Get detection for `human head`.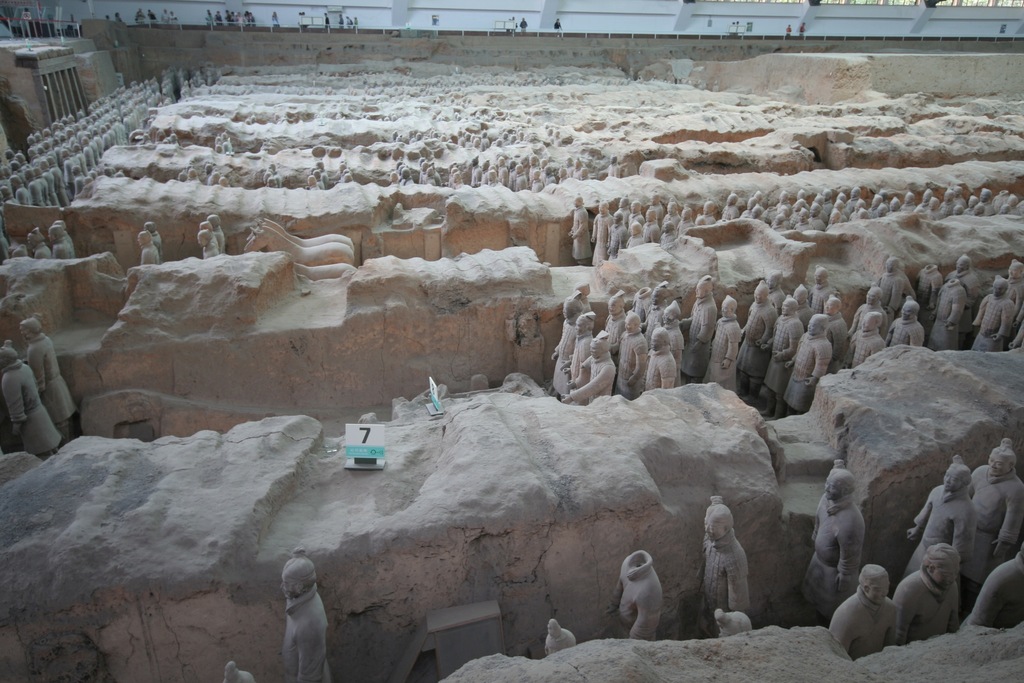
Detection: [25,231,41,248].
